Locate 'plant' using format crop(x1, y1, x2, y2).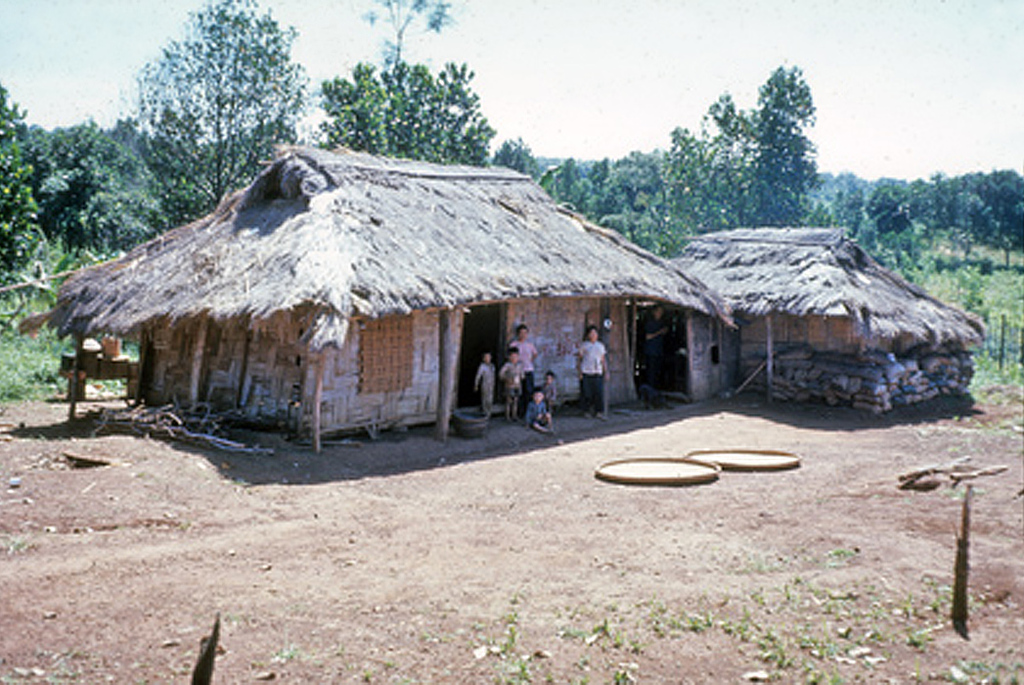
crop(750, 624, 785, 664).
